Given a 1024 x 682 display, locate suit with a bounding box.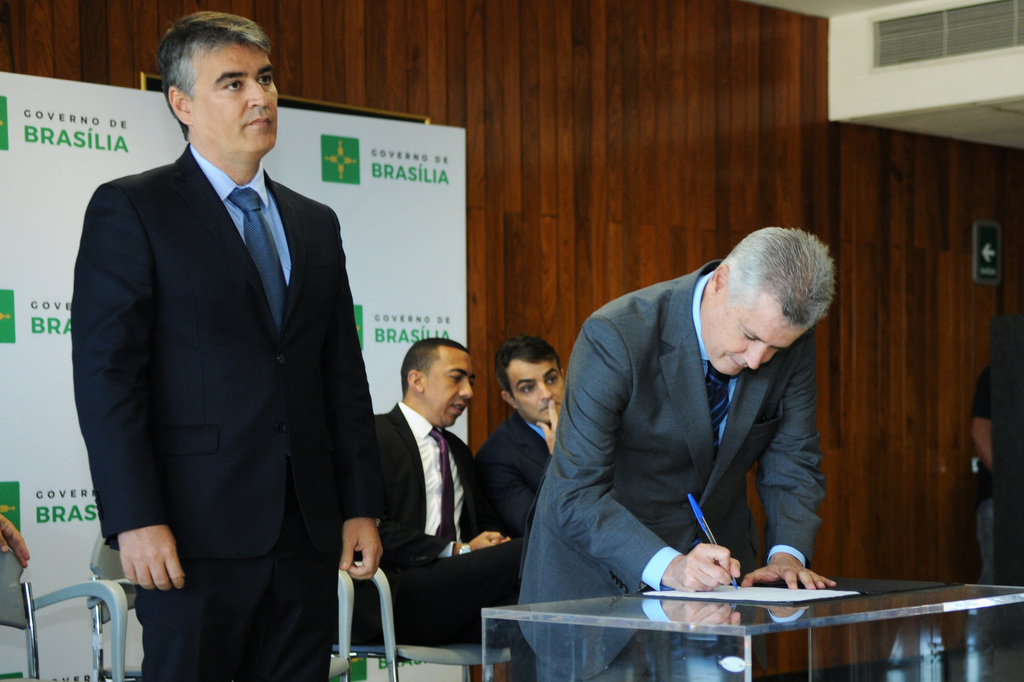
Located: Rect(369, 395, 525, 648).
